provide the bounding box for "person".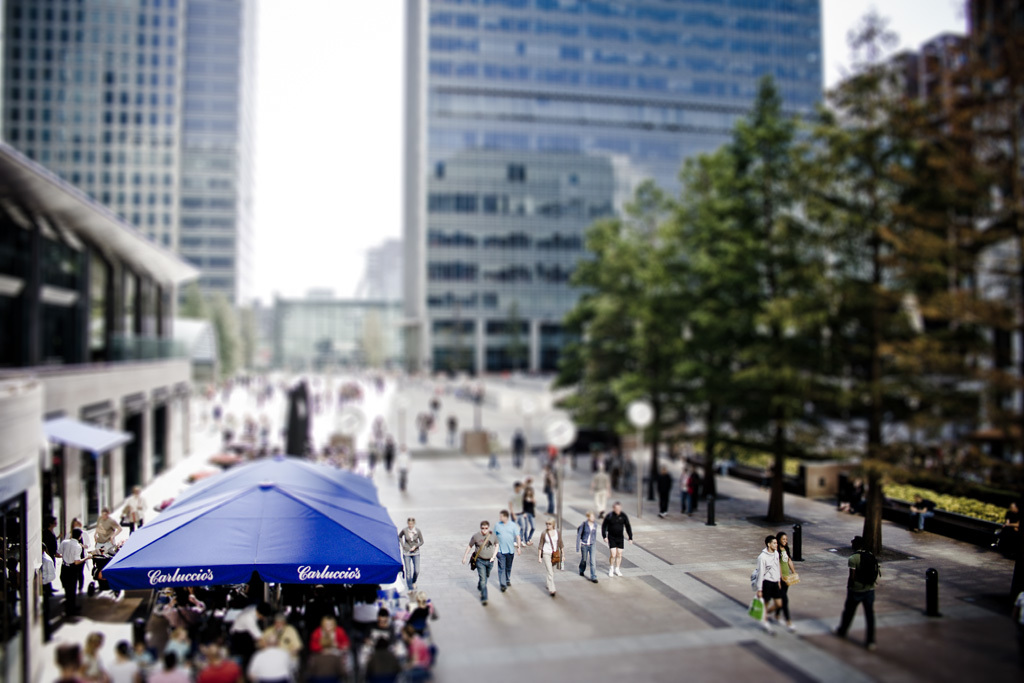
{"left": 678, "top": 457, "right": 692, "bottom": 514}.
